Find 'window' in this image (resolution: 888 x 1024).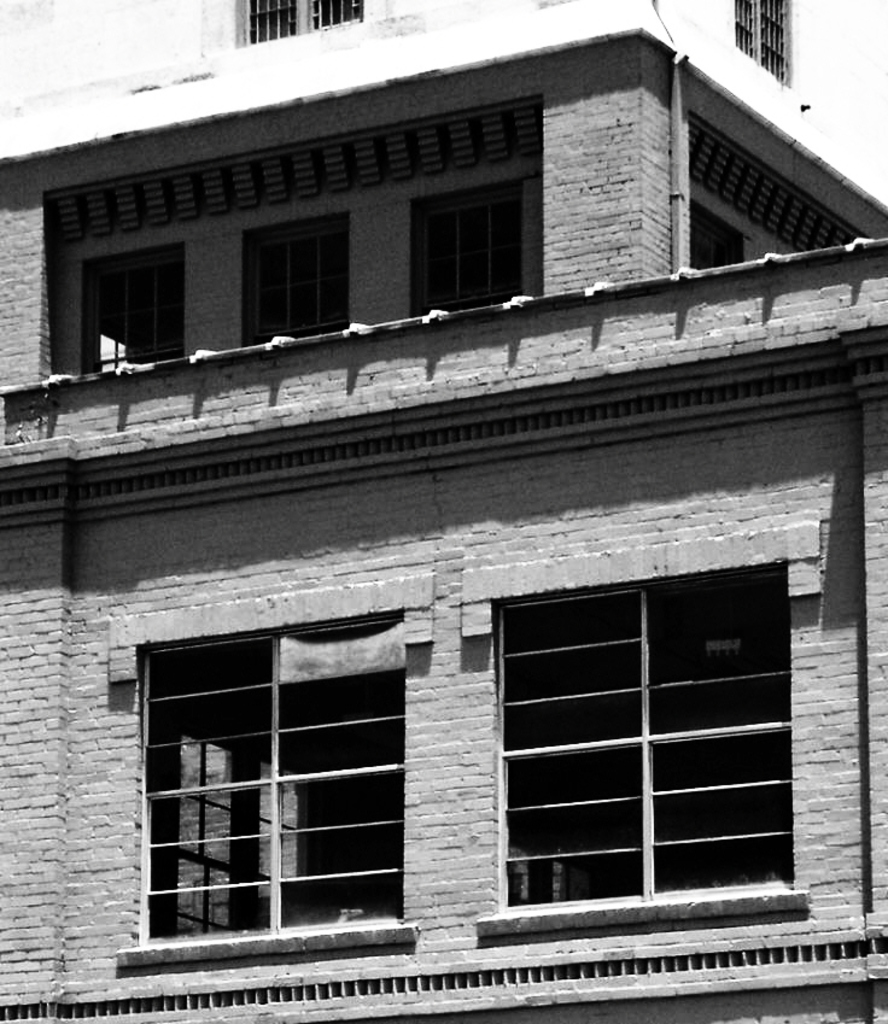
crop(724, 0, 793, 77).
